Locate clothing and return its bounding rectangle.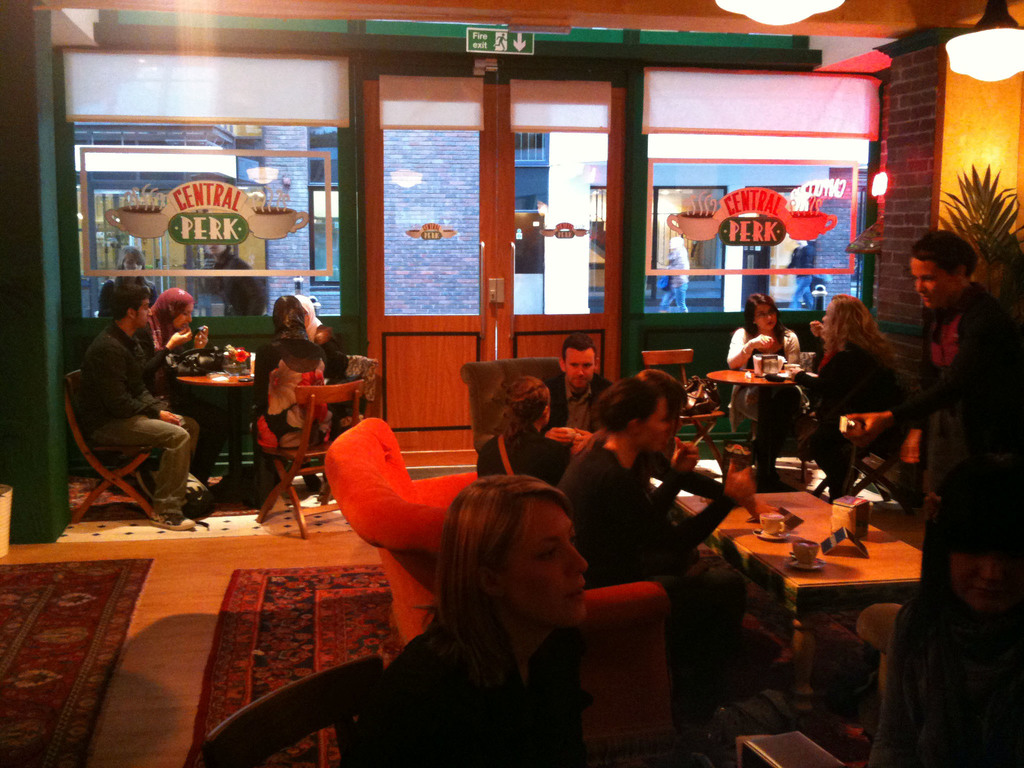
[864,596,1023,767].
